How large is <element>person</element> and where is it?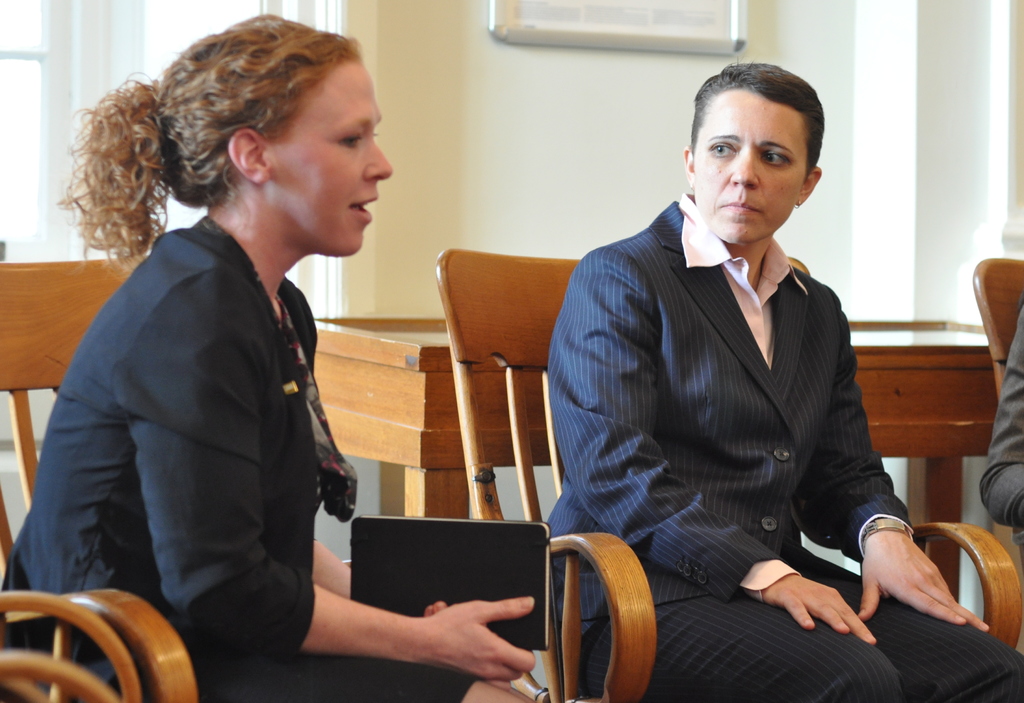
Bounding box: [977, 300, 1023, 542].
